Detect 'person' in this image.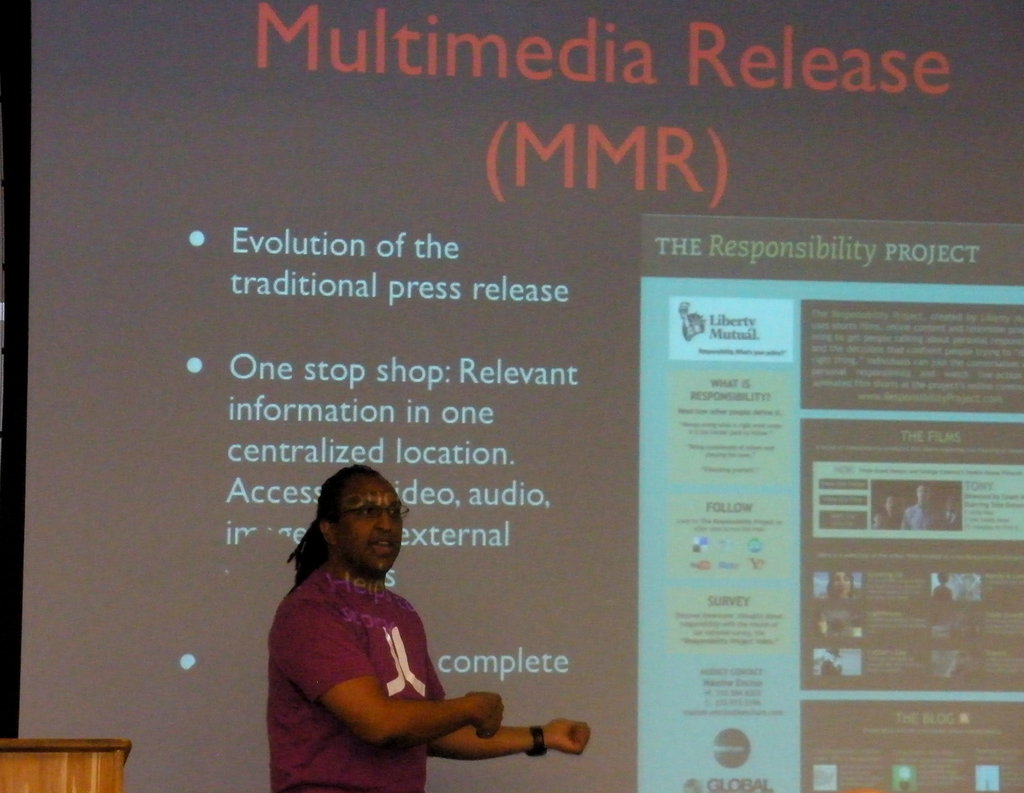
Detection: l=823, t=571, r=864, b=599.
